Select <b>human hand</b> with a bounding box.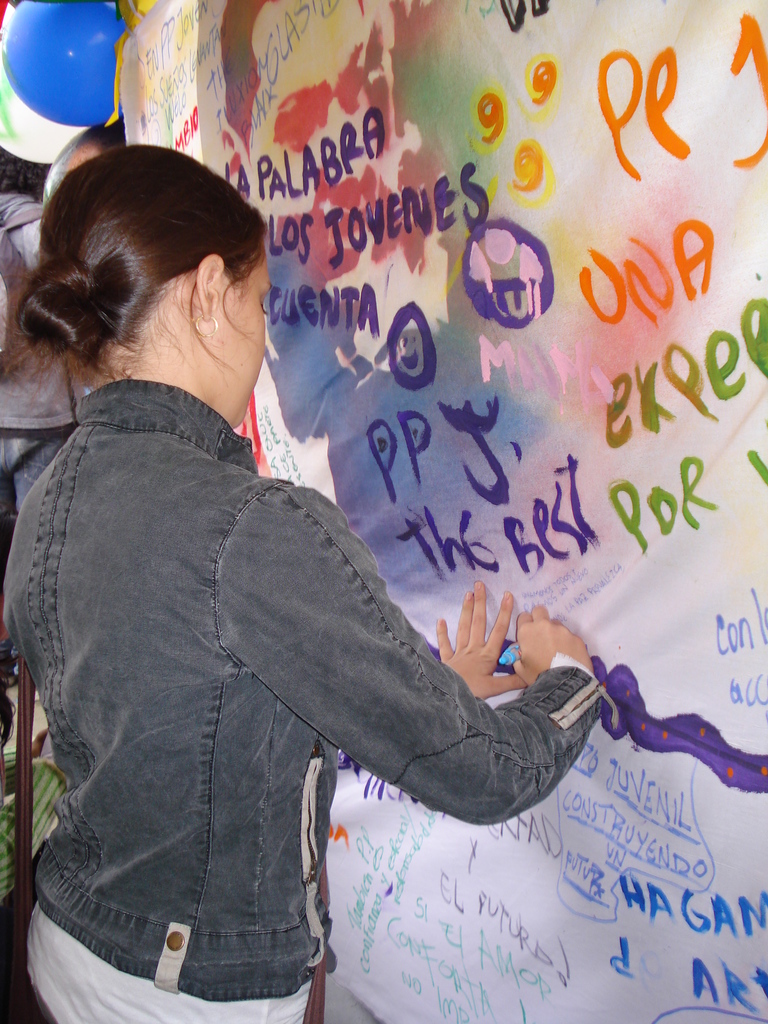
<bbox>513, 601, 595, 689</bbox>.
